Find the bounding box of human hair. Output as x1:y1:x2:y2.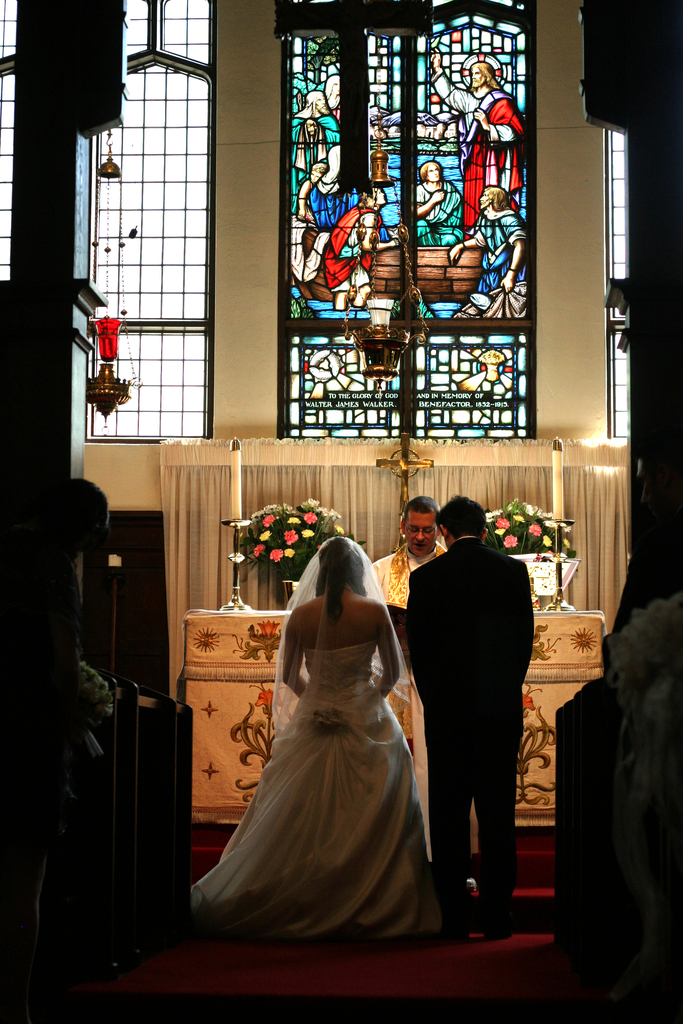
406:493:438:519.
